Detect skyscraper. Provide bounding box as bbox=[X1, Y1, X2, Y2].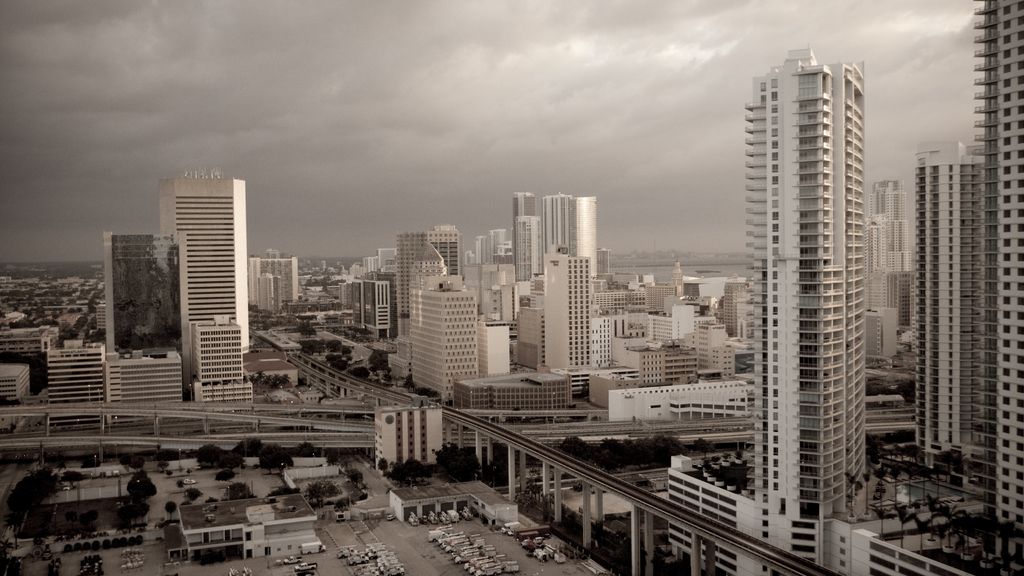
bbox=[408, 279, 486, 393].
